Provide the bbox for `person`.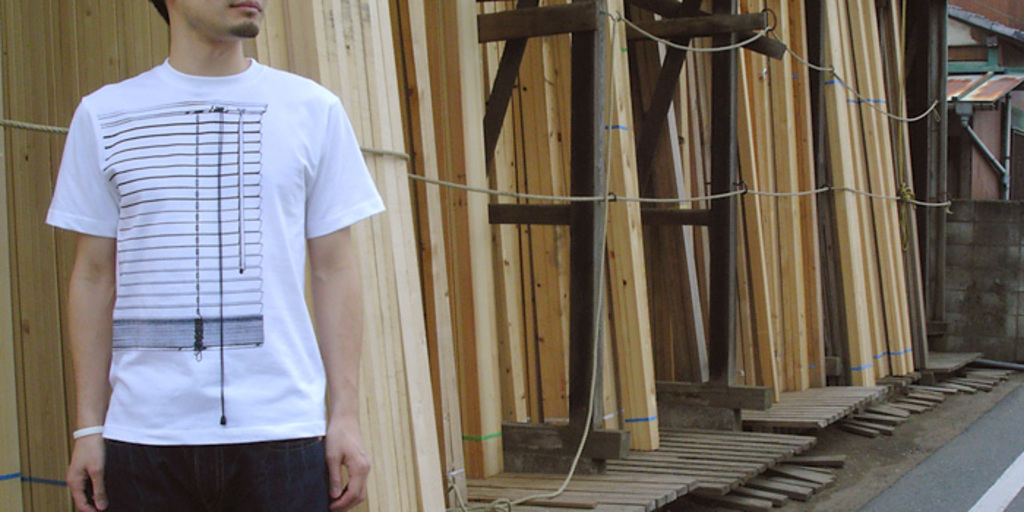
<box>38,0,434,511</box>.
